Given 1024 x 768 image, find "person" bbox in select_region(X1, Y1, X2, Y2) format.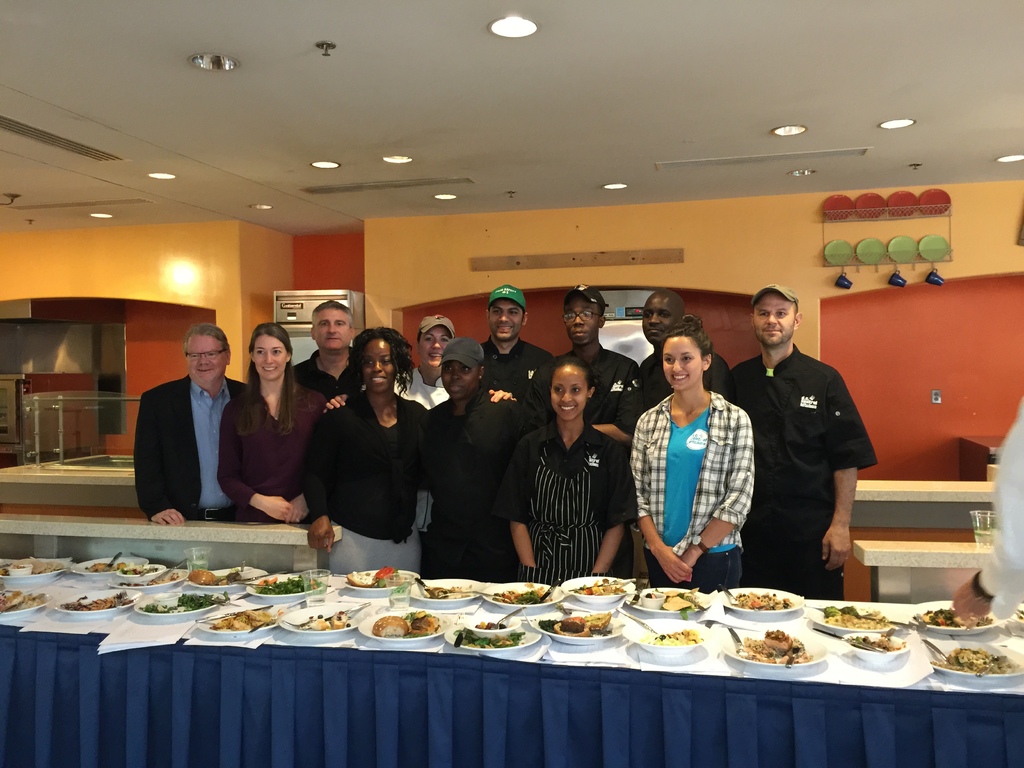
select_region(636, 289, 738, 417).
